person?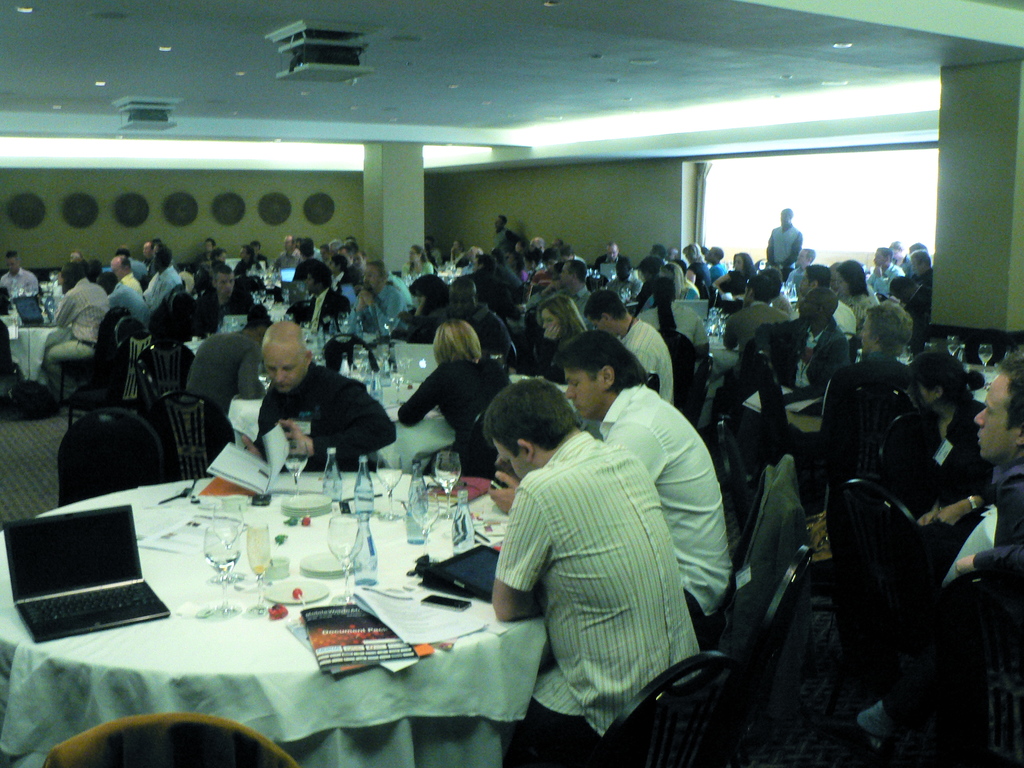
(0,252,37,317)
